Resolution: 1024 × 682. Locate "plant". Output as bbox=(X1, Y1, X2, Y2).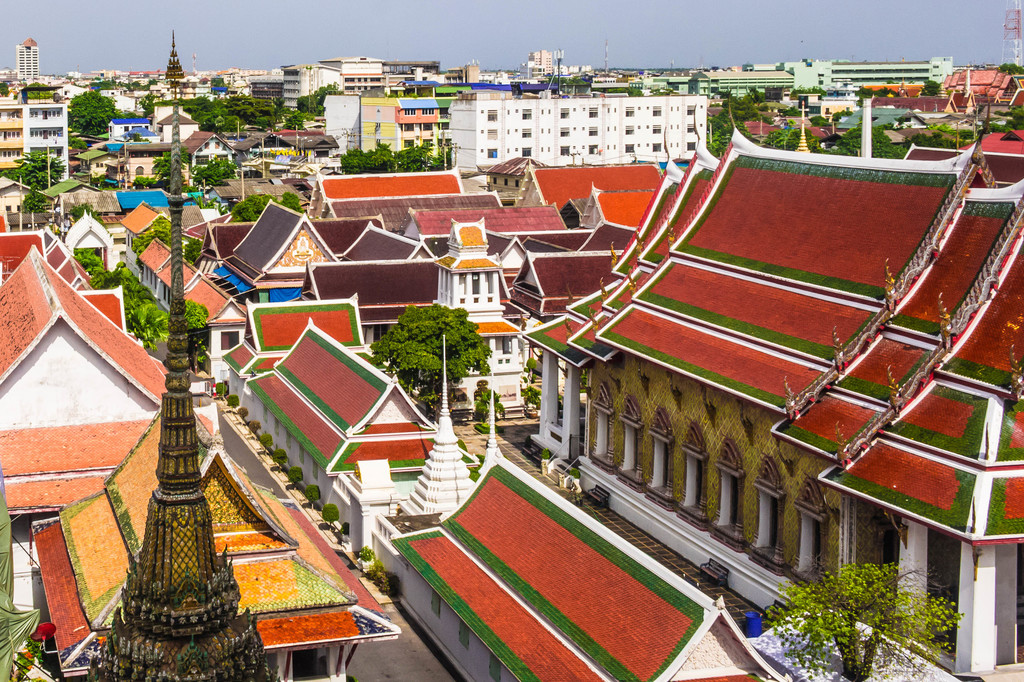
bbox=(760, 556, 967, 681).
